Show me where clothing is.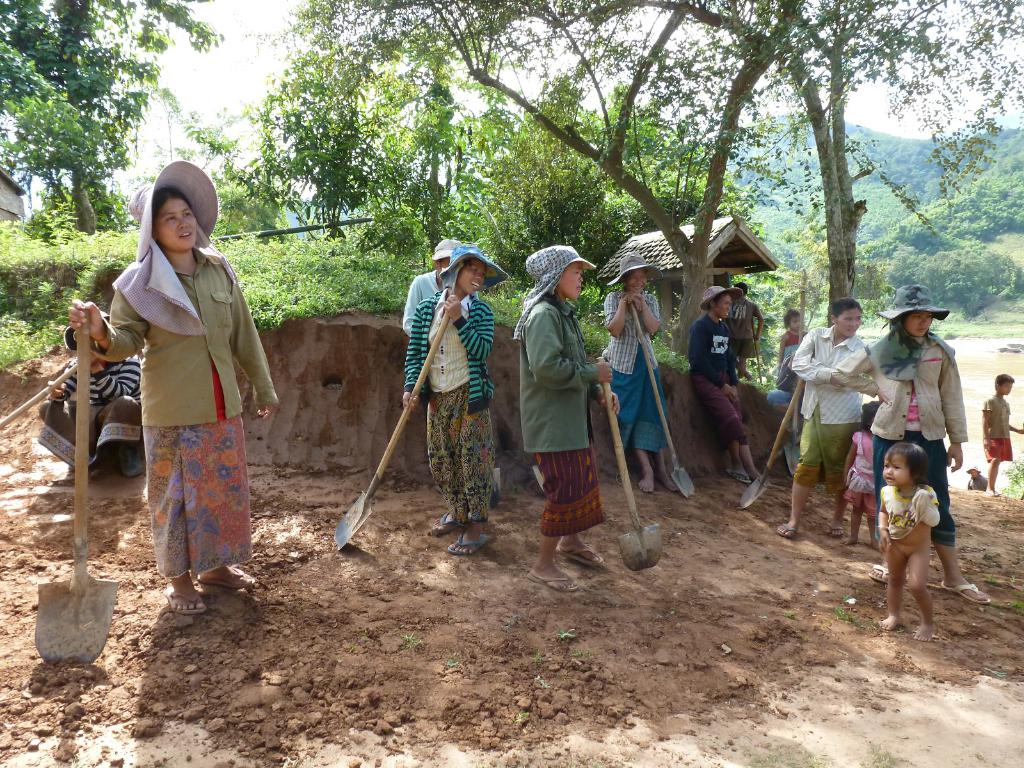
clothing is at rect(516, 249, 614, 554).
